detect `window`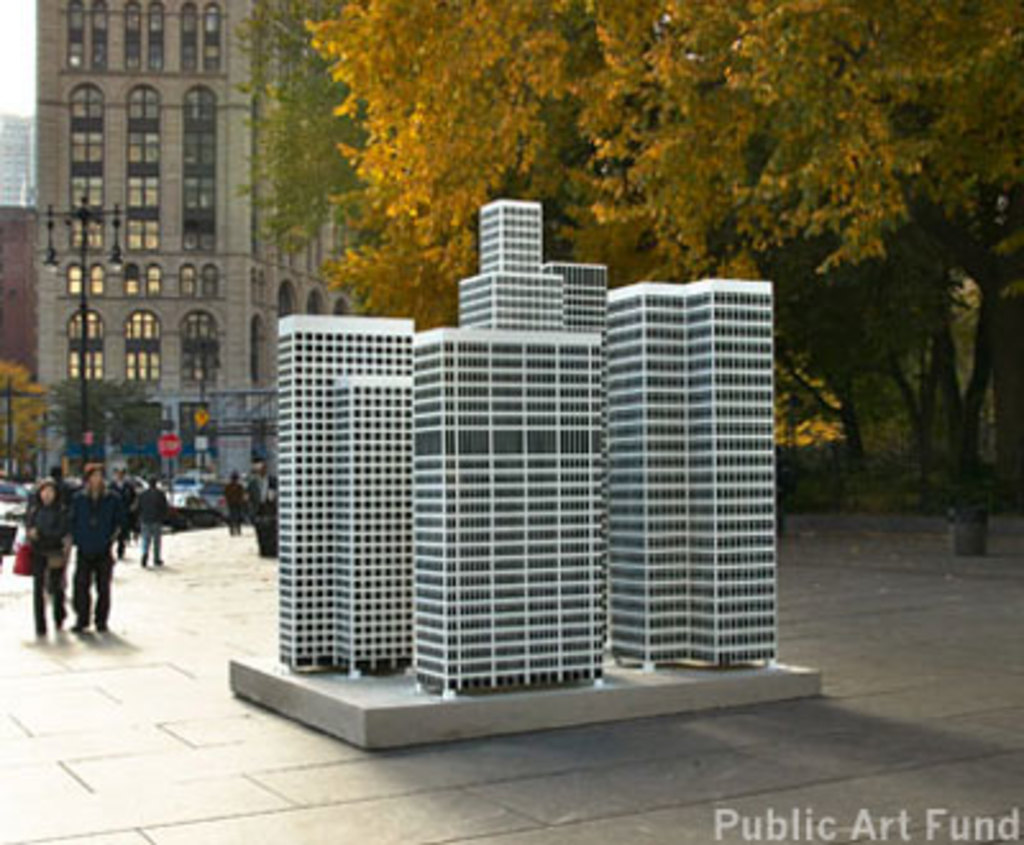
crop(179, 87, 220, 246)
